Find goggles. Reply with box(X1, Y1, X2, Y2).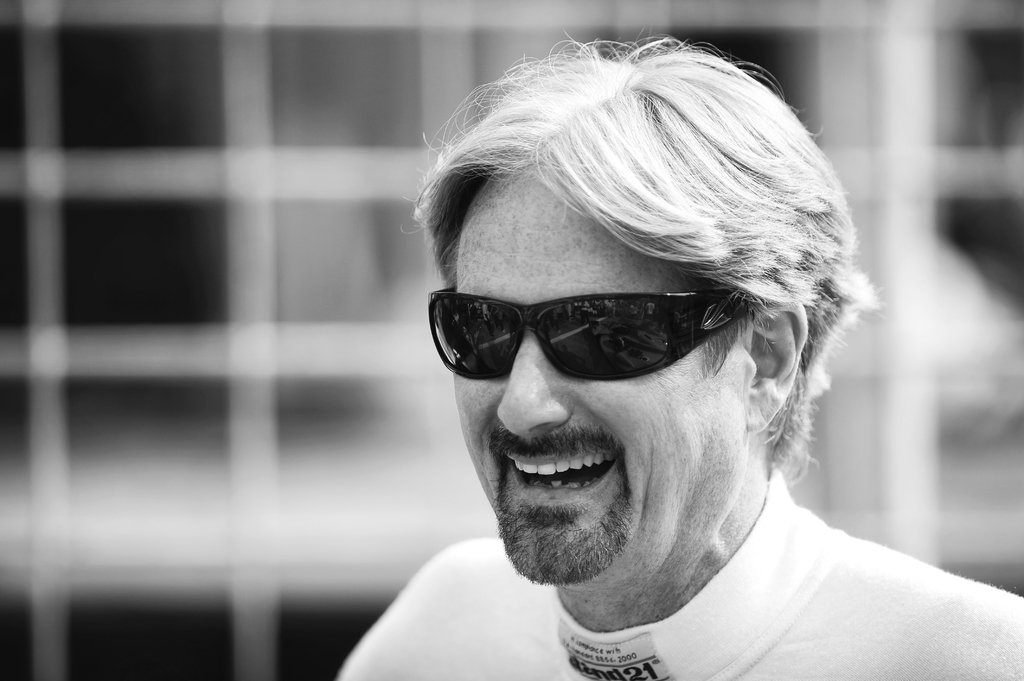
box(420, 275, 772, 399).
